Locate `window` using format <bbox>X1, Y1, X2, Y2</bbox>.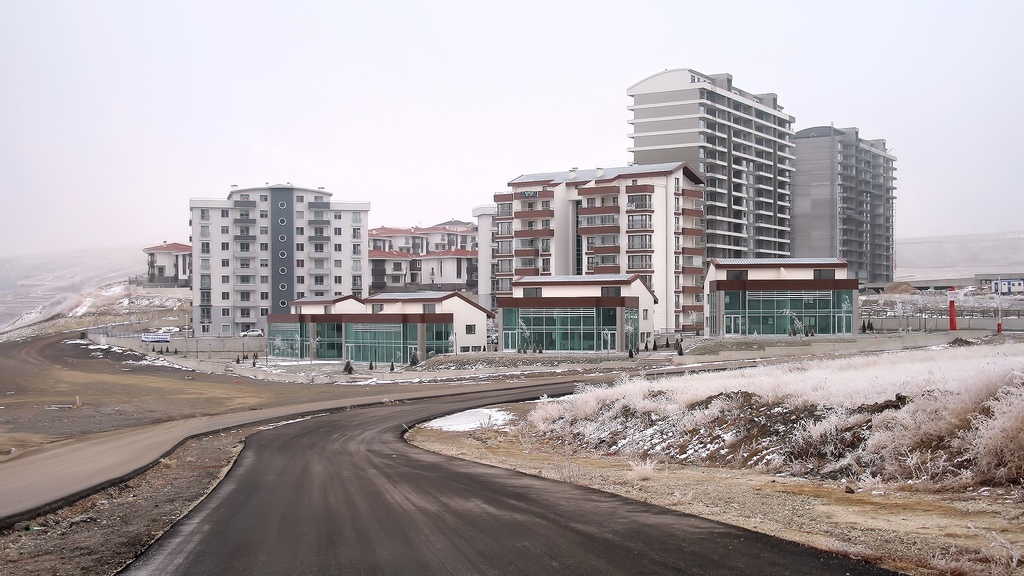
<bbox>203, 221, 209, 235</bbox>.
